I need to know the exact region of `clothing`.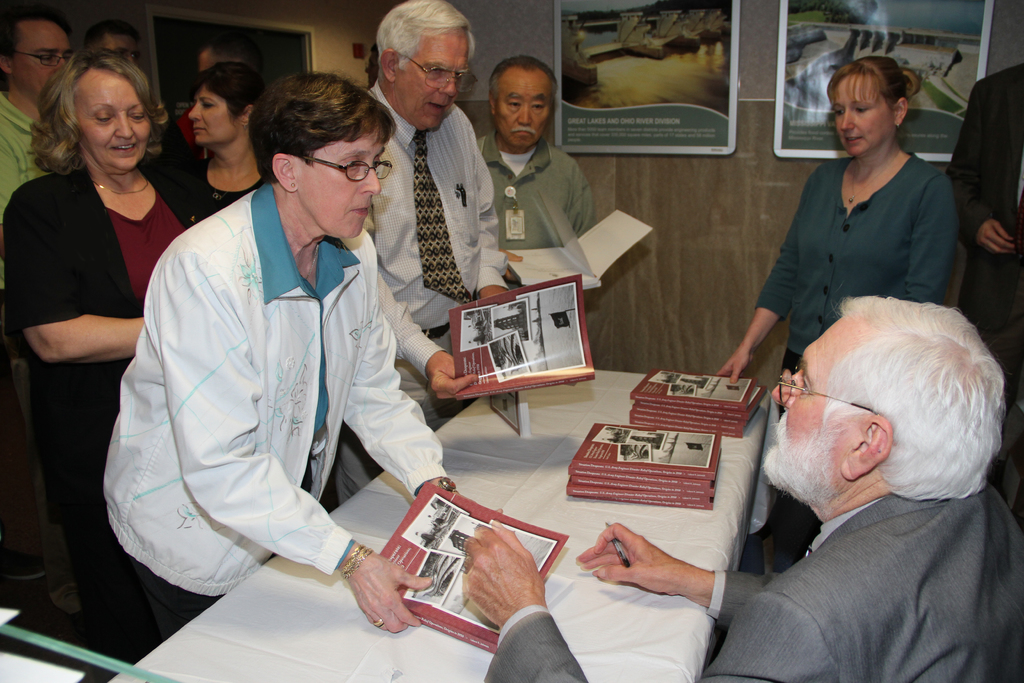
Region: bbox(335, 95, 506, 501).
